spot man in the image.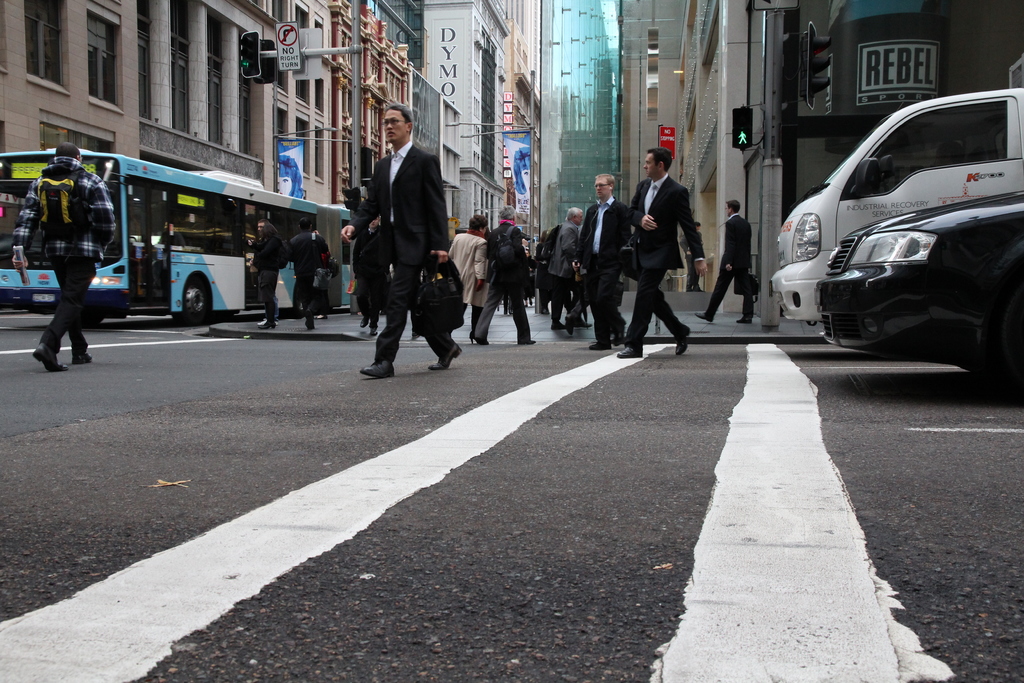
man found at [341,104,468,374].
